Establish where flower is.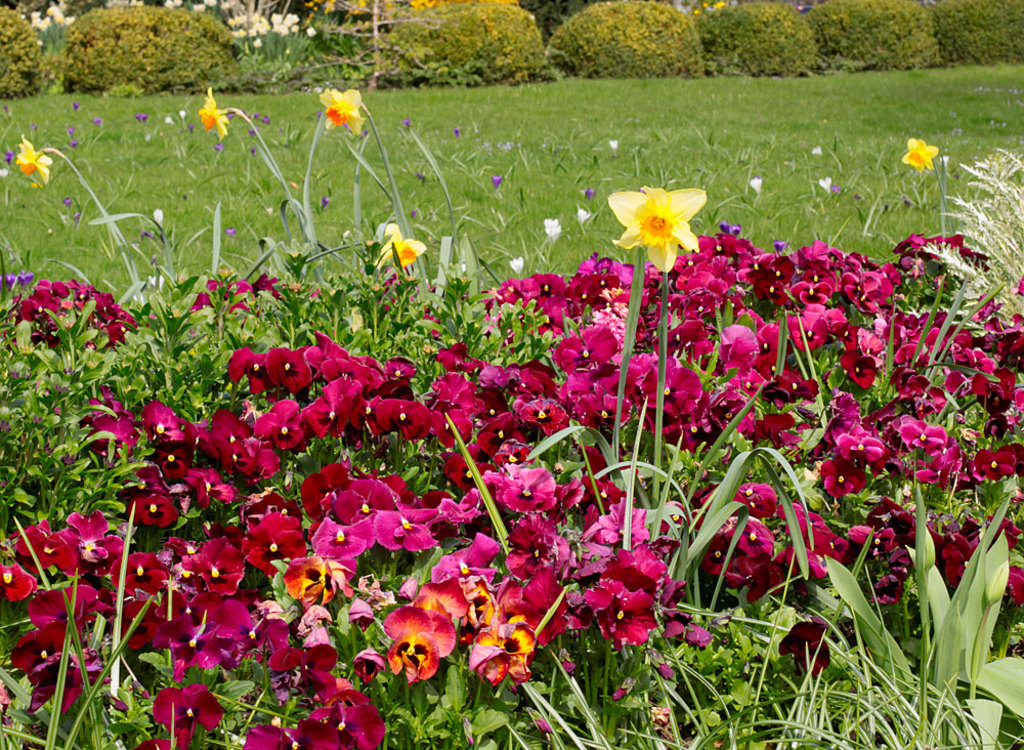
Established at Rect(200, 92, 231, 141).
